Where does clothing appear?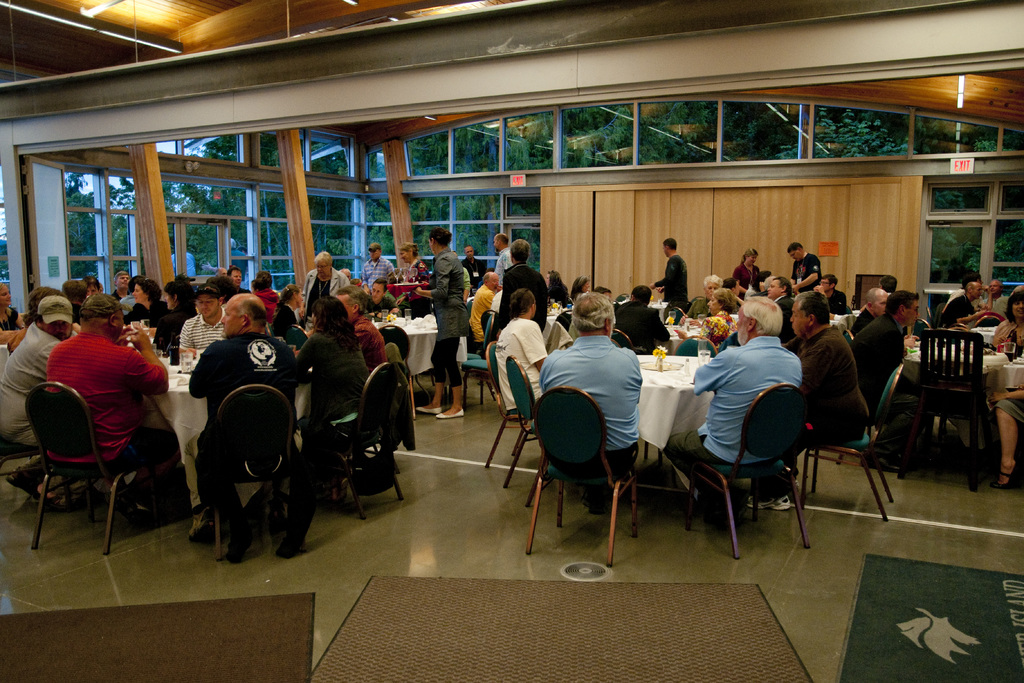
Appears at {"left": 497, "top": 261, "right": 543, "bottom": 336}.
